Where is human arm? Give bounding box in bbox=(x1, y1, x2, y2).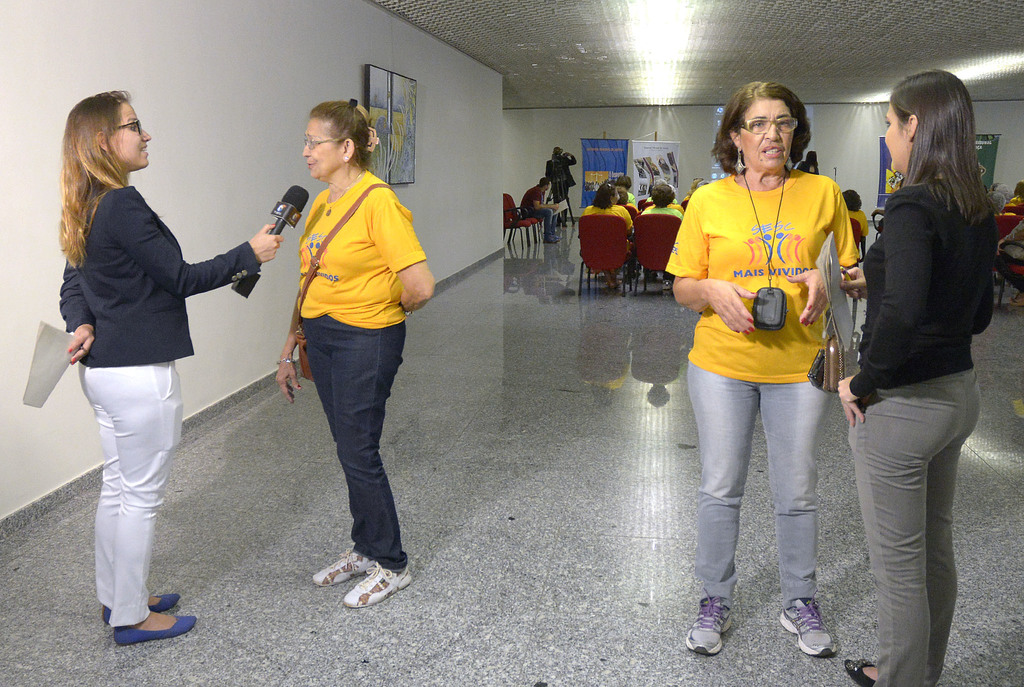
bbox=(670, 195, 758, 337).
